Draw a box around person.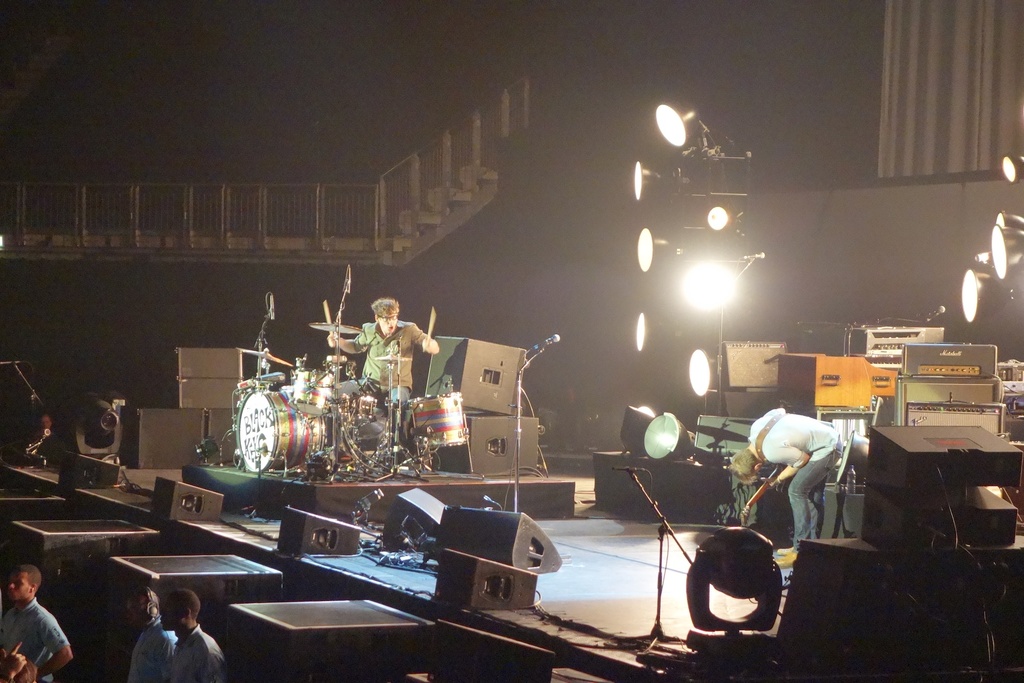
bbox(328, 290, 441, 437).
